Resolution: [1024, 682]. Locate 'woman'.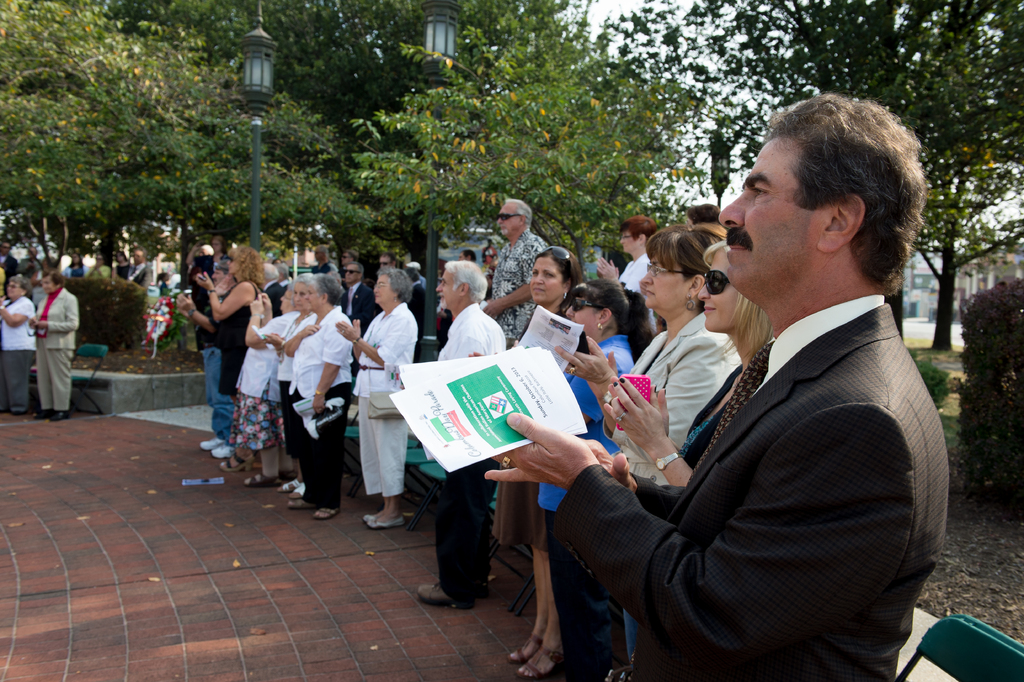
[196,237,263,461].
